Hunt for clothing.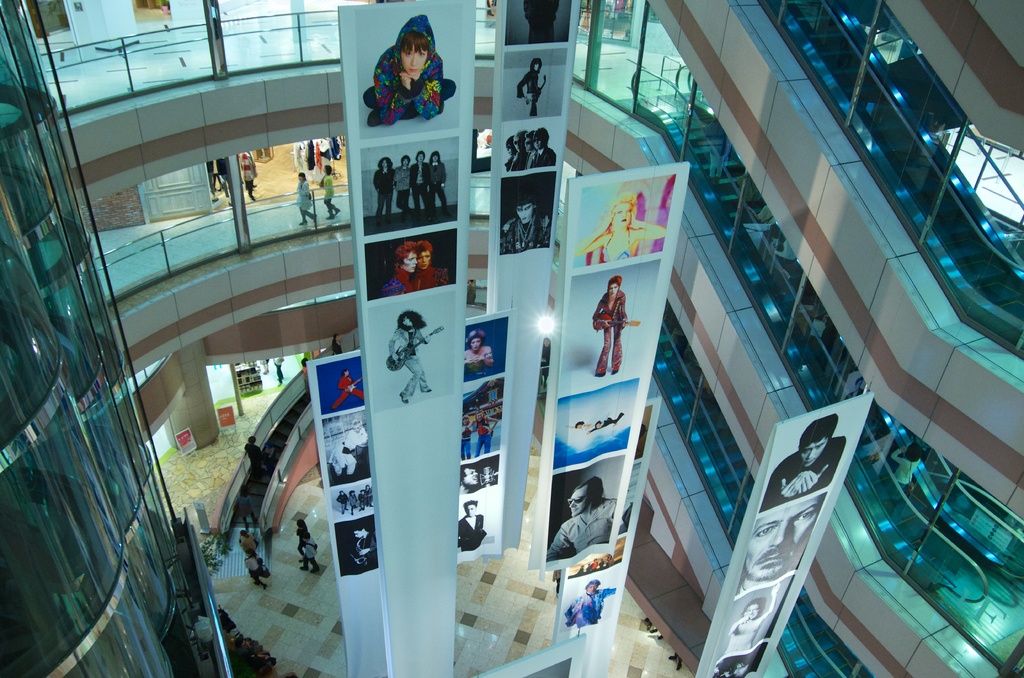
Hunted down at [525, 0, 557, 42].
